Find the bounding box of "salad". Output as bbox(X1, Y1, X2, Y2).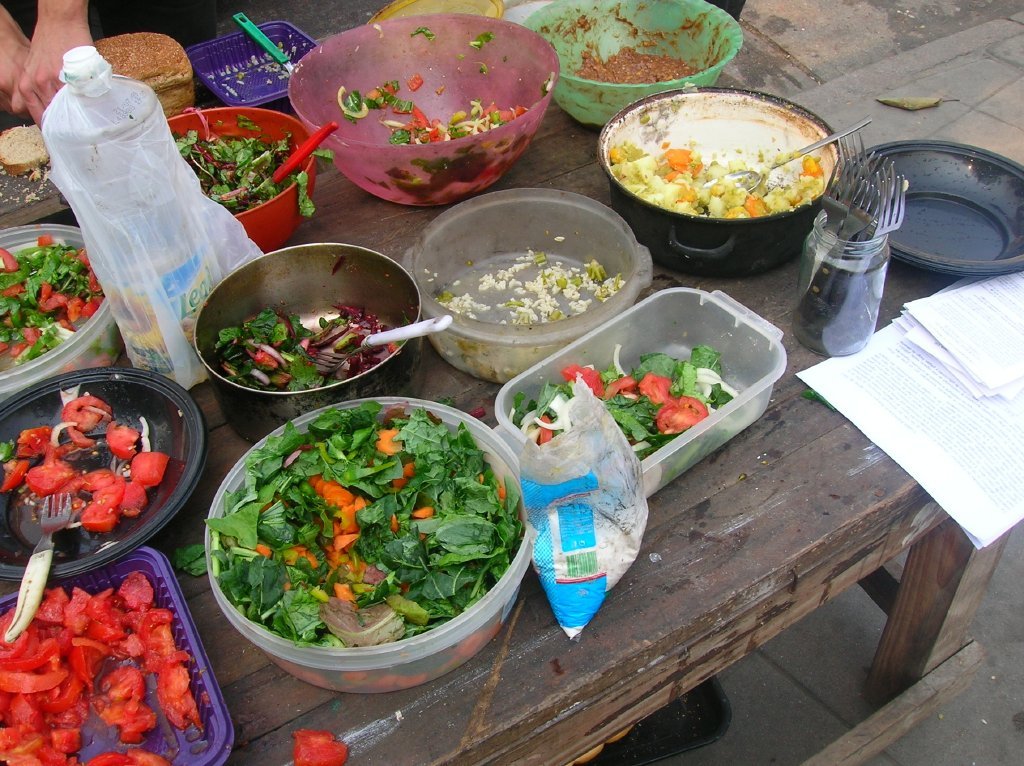
bbox(0, 236, 110, 373).
